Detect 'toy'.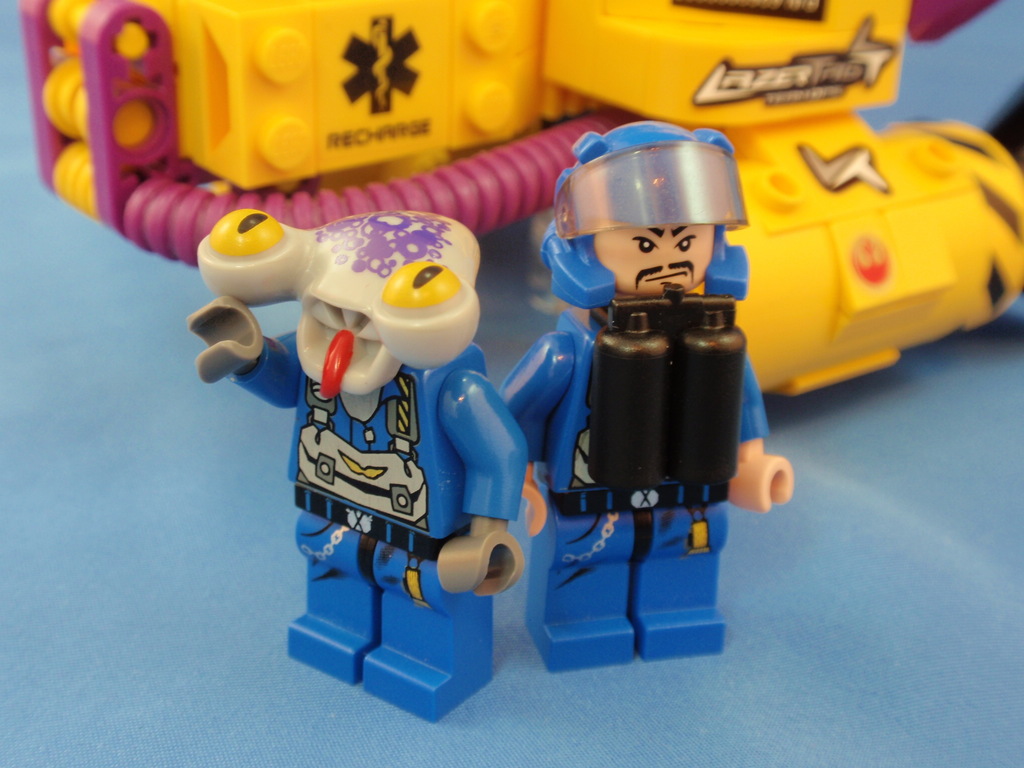
Detected at {"left": 500, "top": 115, "right": 796, "bottom": 667}.
